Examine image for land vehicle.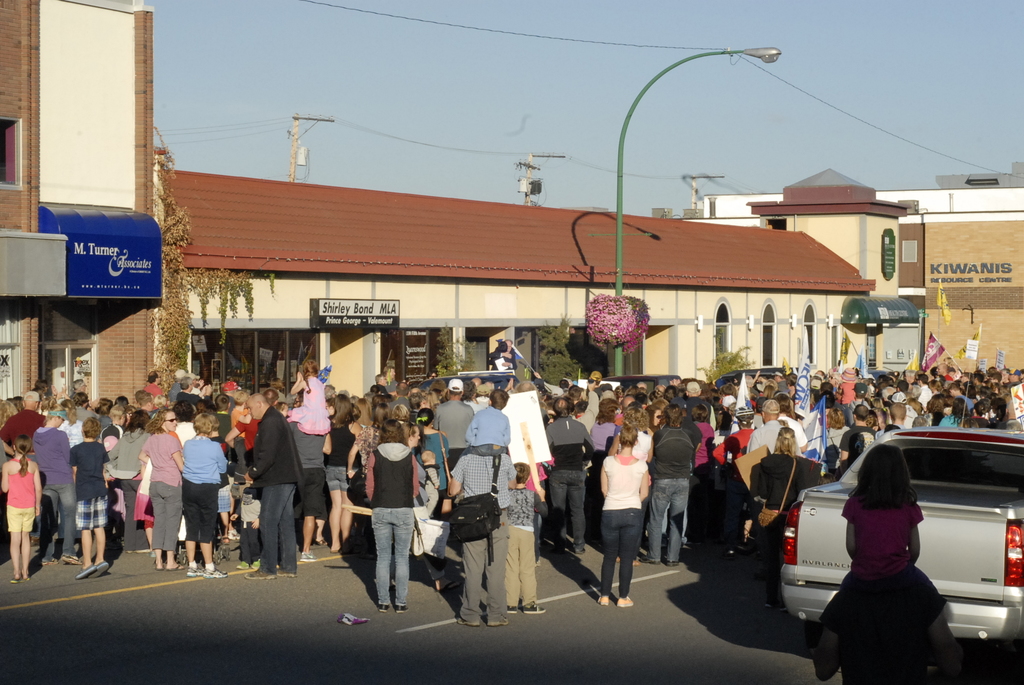
Examination result: [left=417, top=372, right=519, bottom=393].
